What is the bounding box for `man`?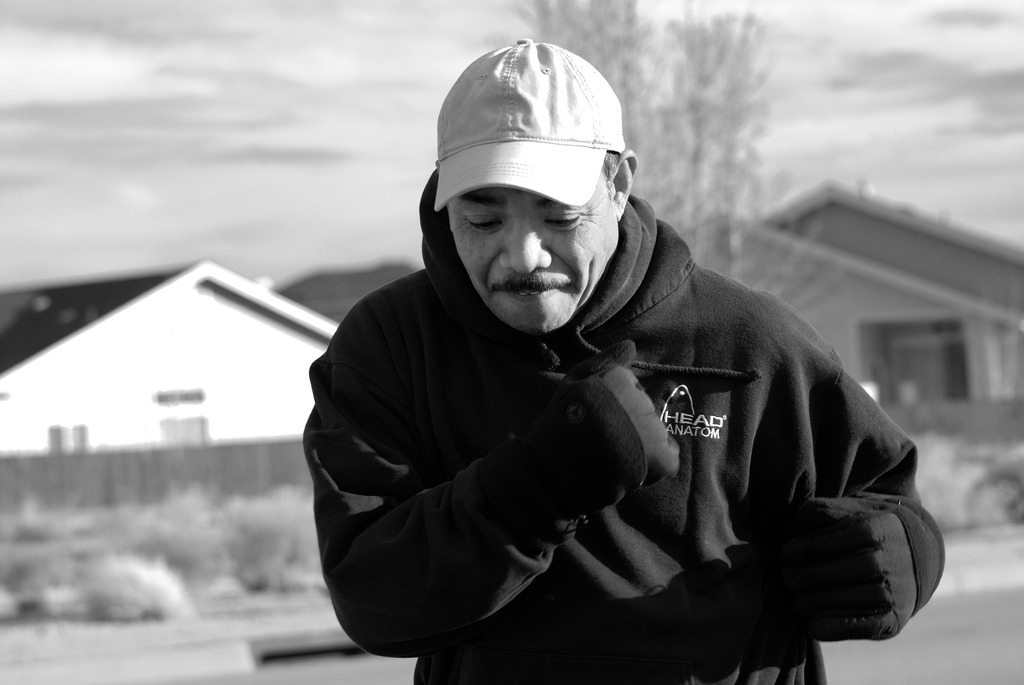
x1=271 y1=56 x2=943 y2=668.
